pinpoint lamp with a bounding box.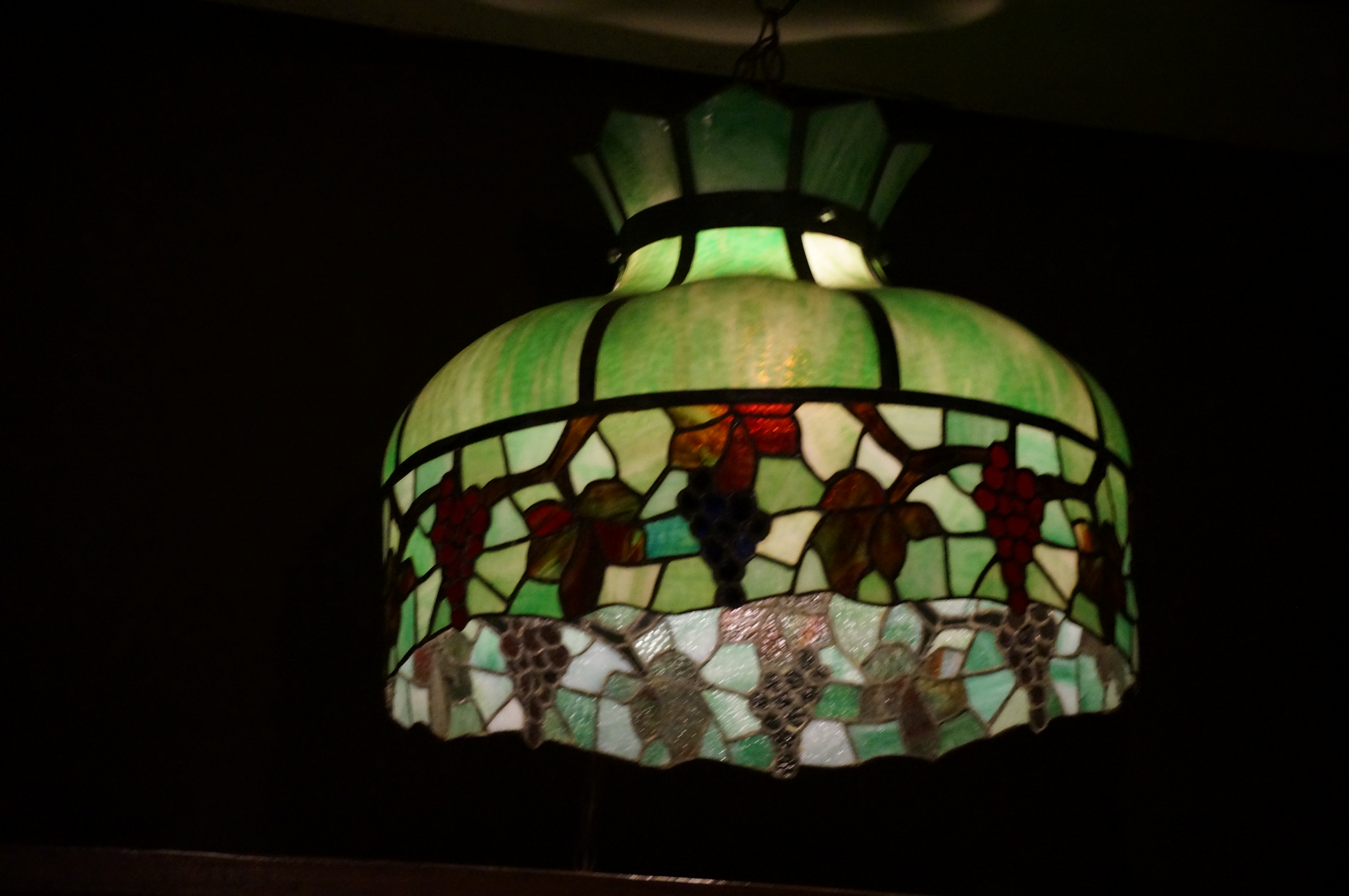
82:2:317:244.
